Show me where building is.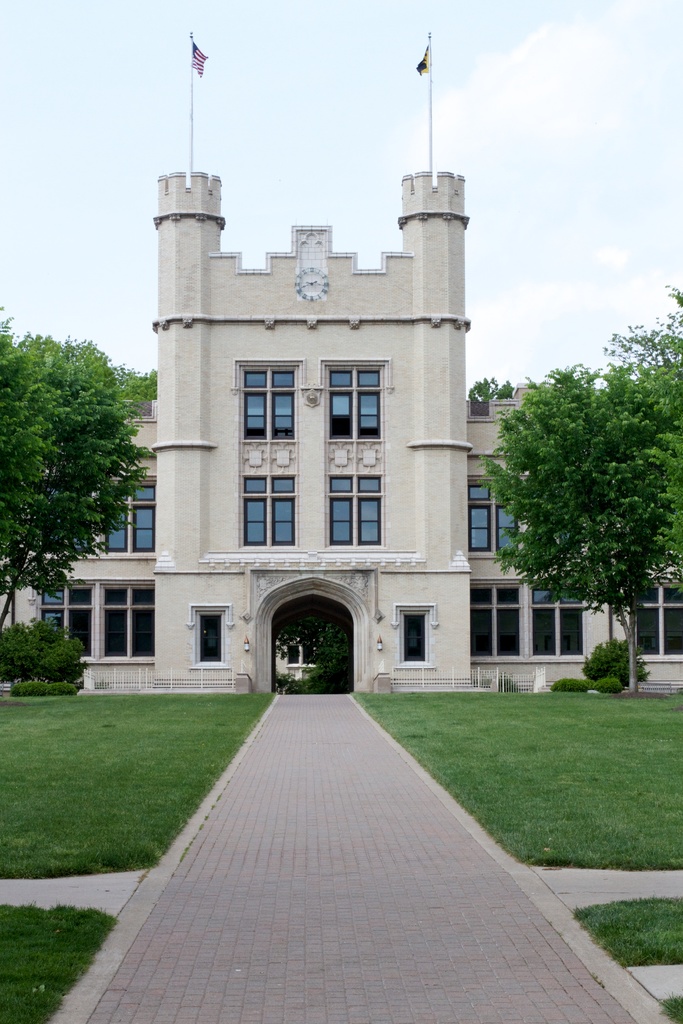
building is at 3 29 682 700.
